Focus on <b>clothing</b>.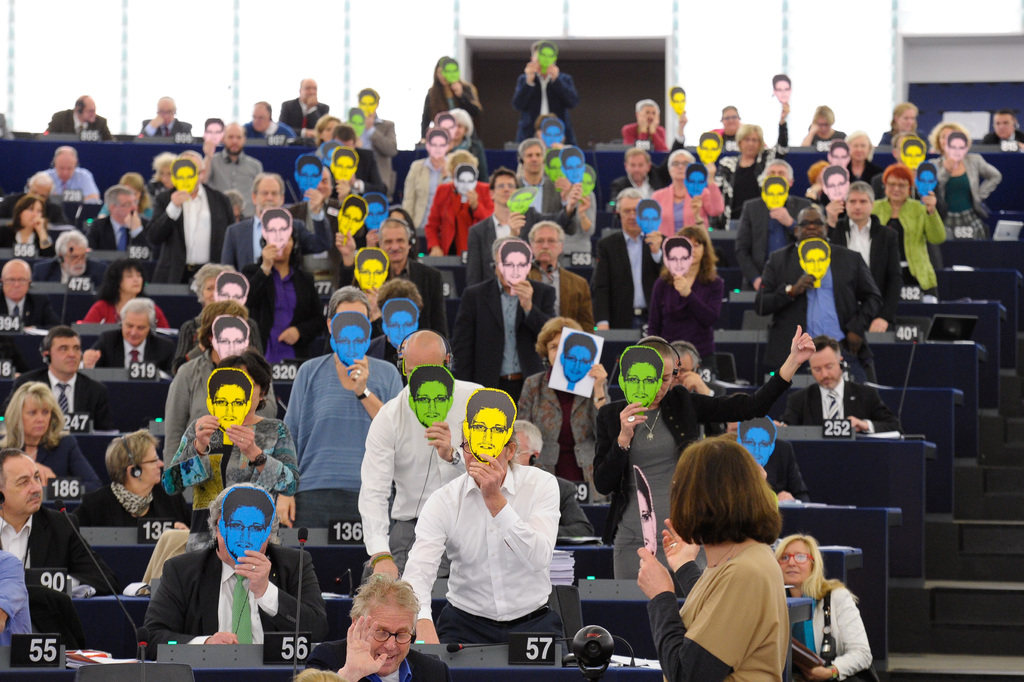
Focused at bbox=(621, 121, 664, 154).
